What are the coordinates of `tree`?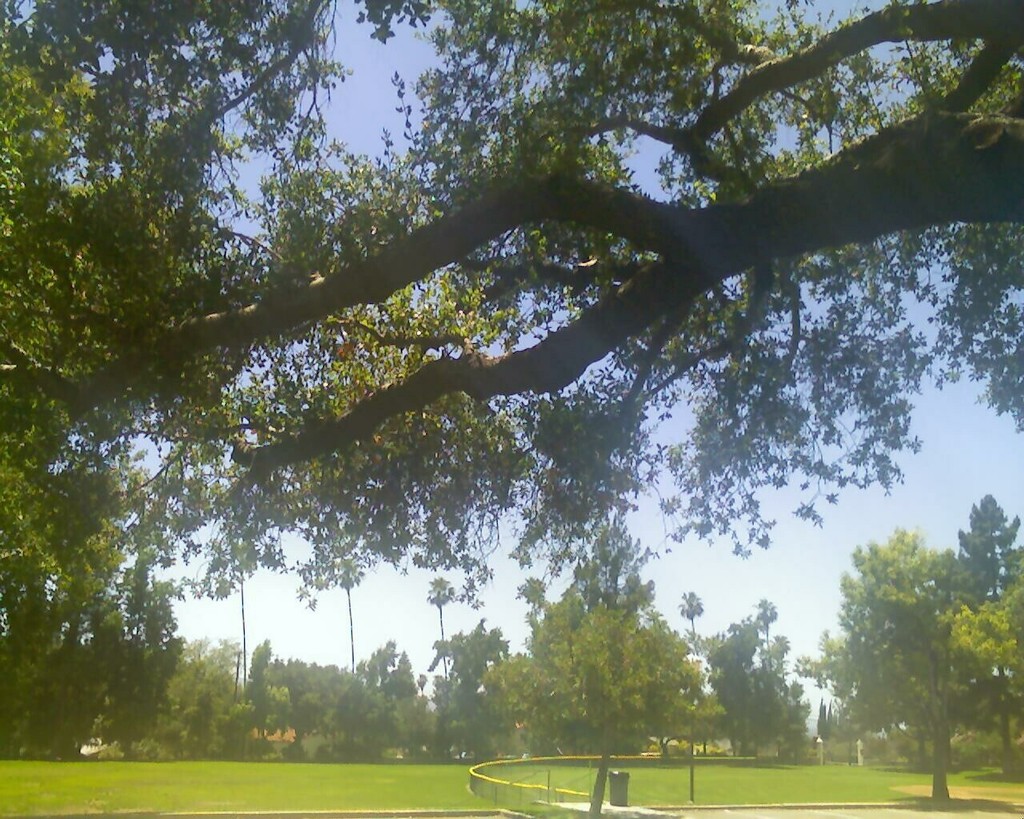
bbox=(80, 524, 168, 755).
